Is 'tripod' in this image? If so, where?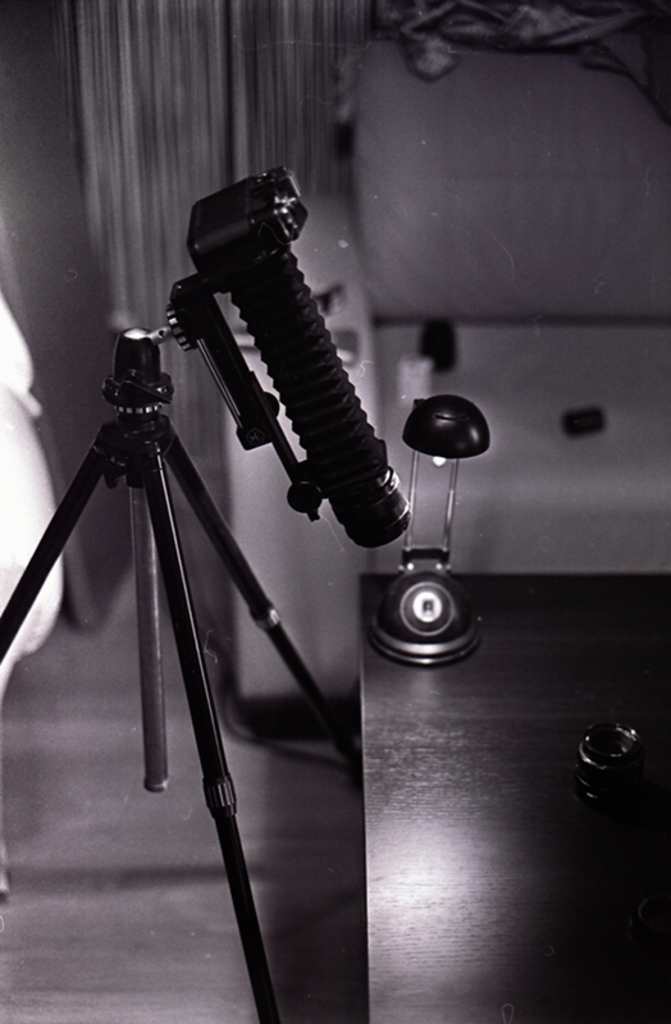
Yes, at 0/329/360/1023.
